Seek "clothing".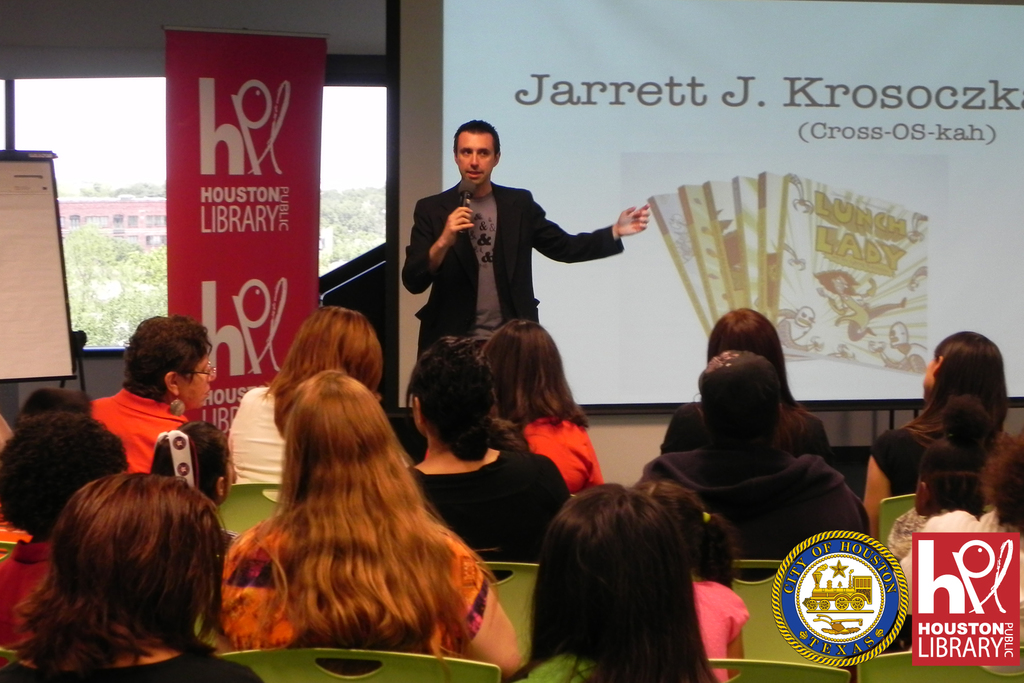
rect(227, 382, 309, 503).
